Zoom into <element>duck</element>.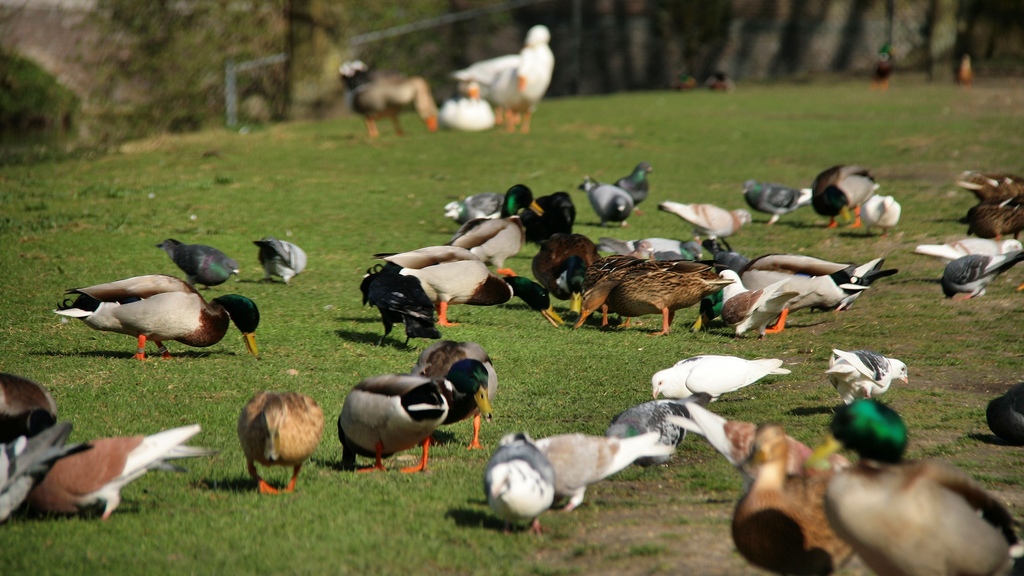
Zoom target: bbox(27, 427, 205, 528).
